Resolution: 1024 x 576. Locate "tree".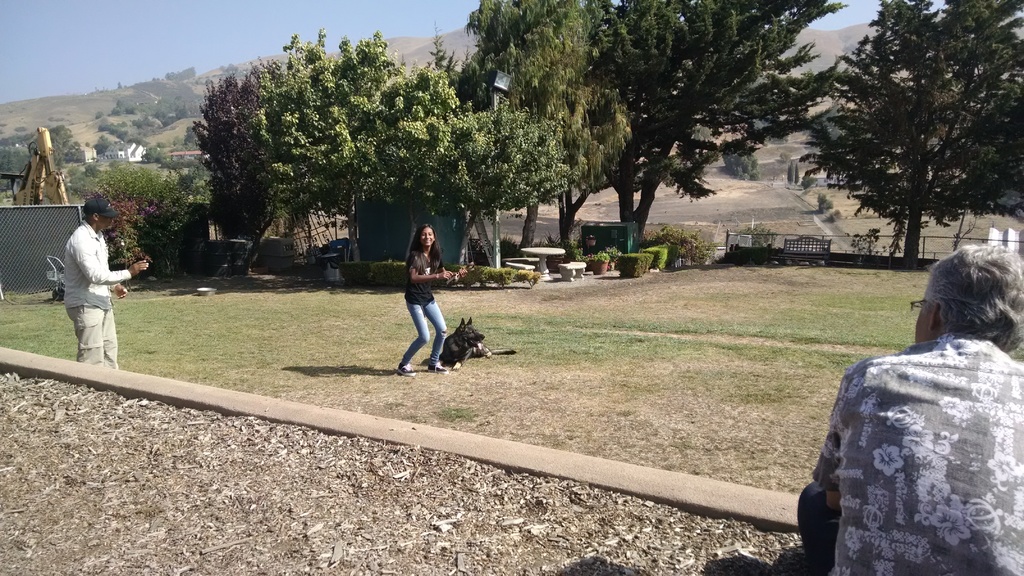
bbox=(604, 0, 847, 243).
